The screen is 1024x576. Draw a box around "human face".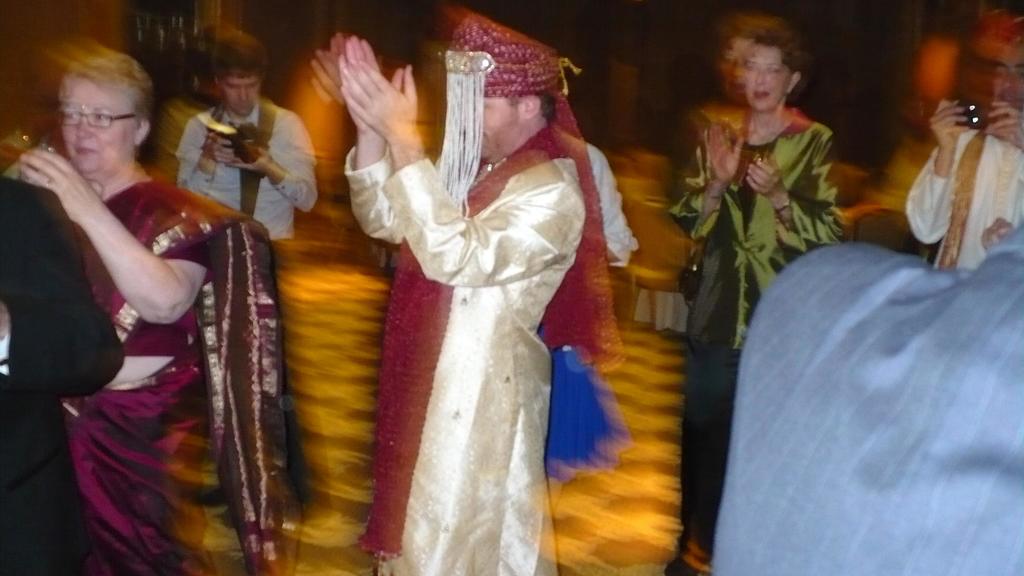
[215, 76, 259, 112].
